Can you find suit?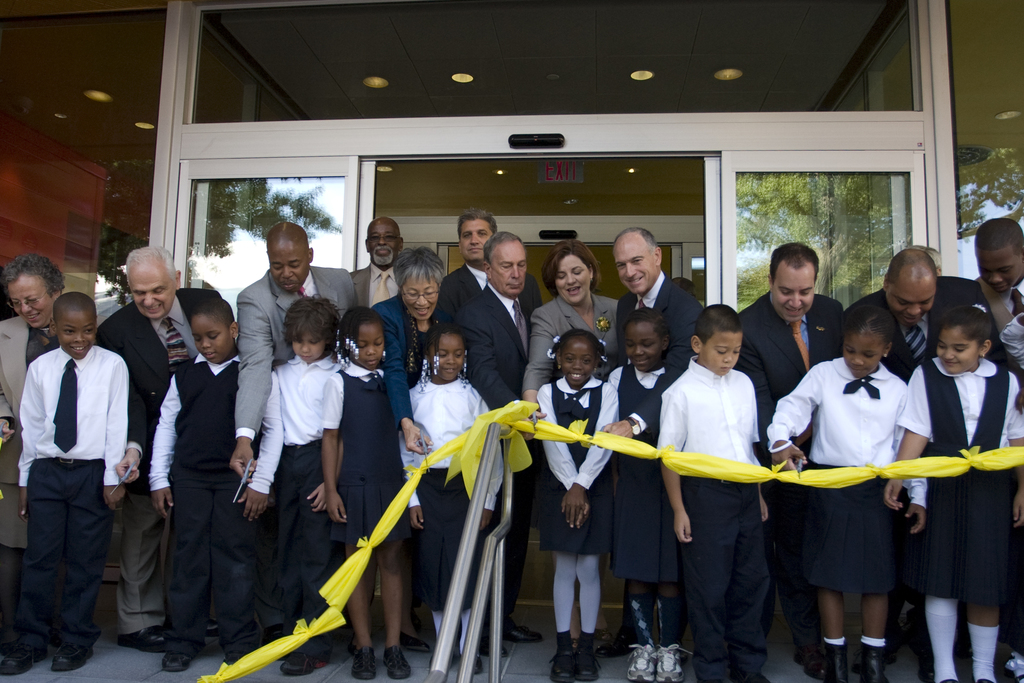
Yes, bounding box: bbox=[234, 264, 358, 439].
